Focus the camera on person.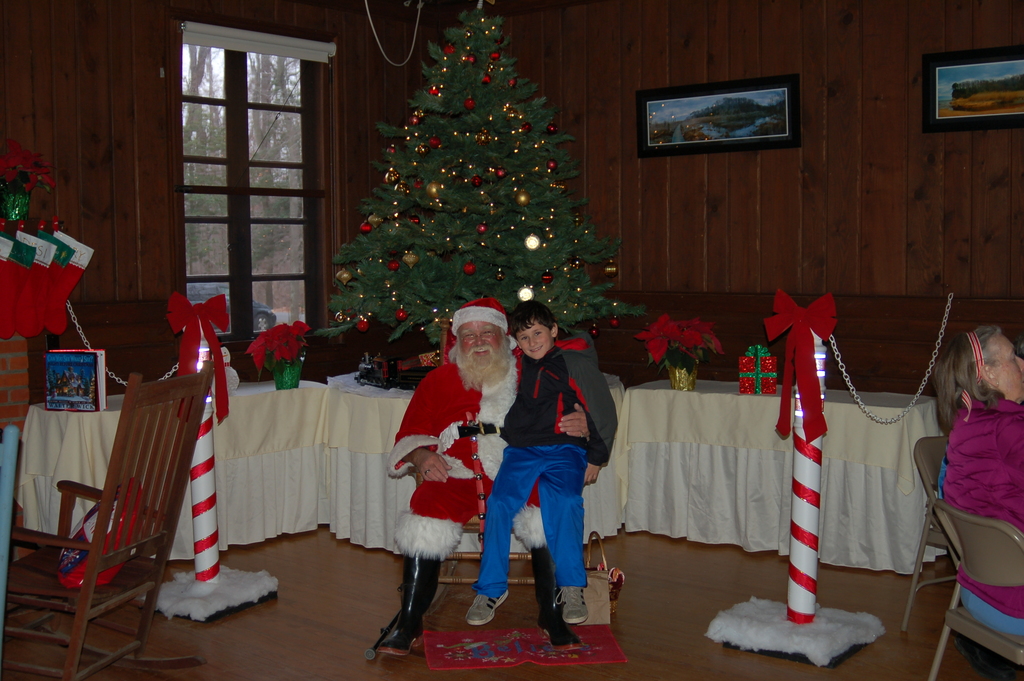
Focus region: (x1=365, y1=293, x2=609, y2=656).
